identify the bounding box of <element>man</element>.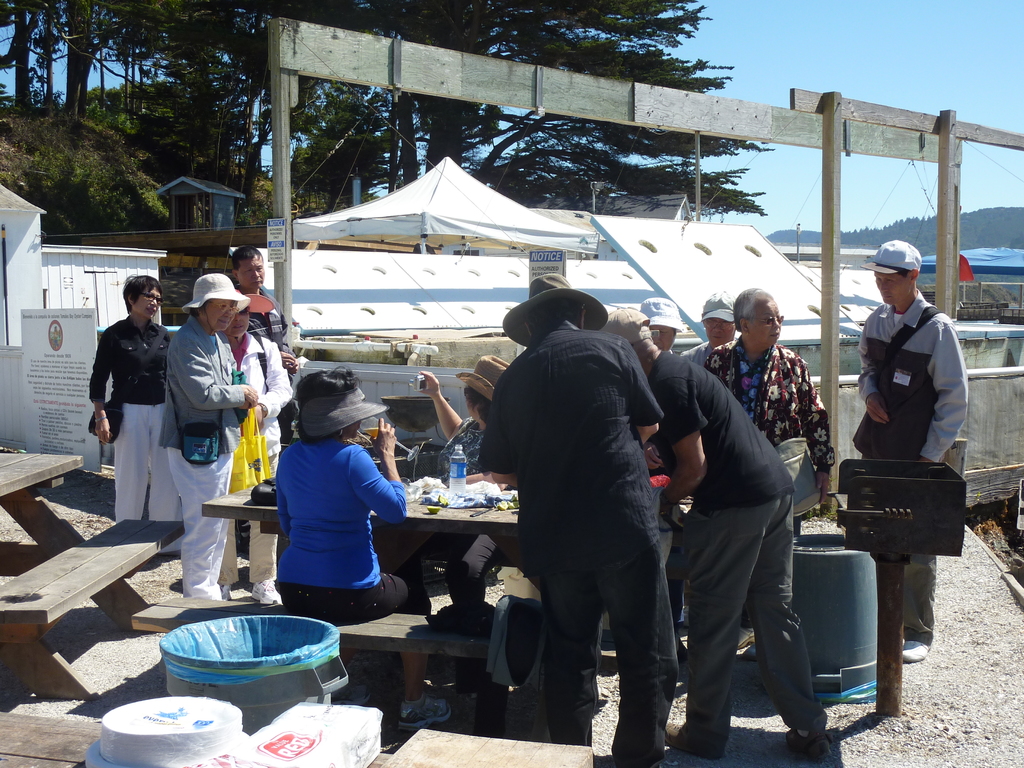
box(856, 239, 968, 664).
